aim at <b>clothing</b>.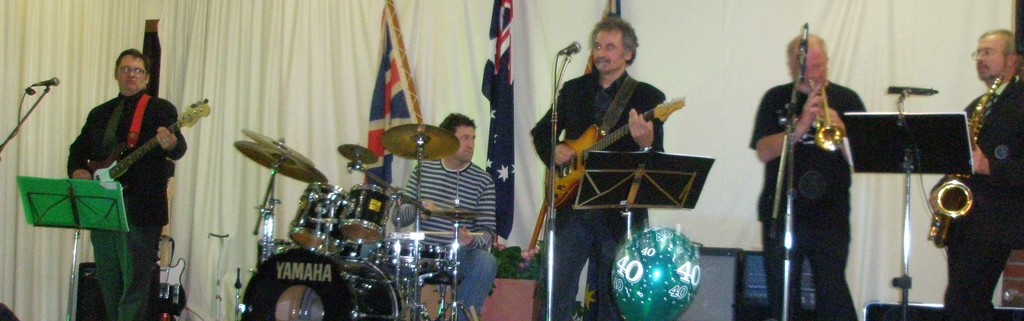
Aimed at (535,73,666,320).
